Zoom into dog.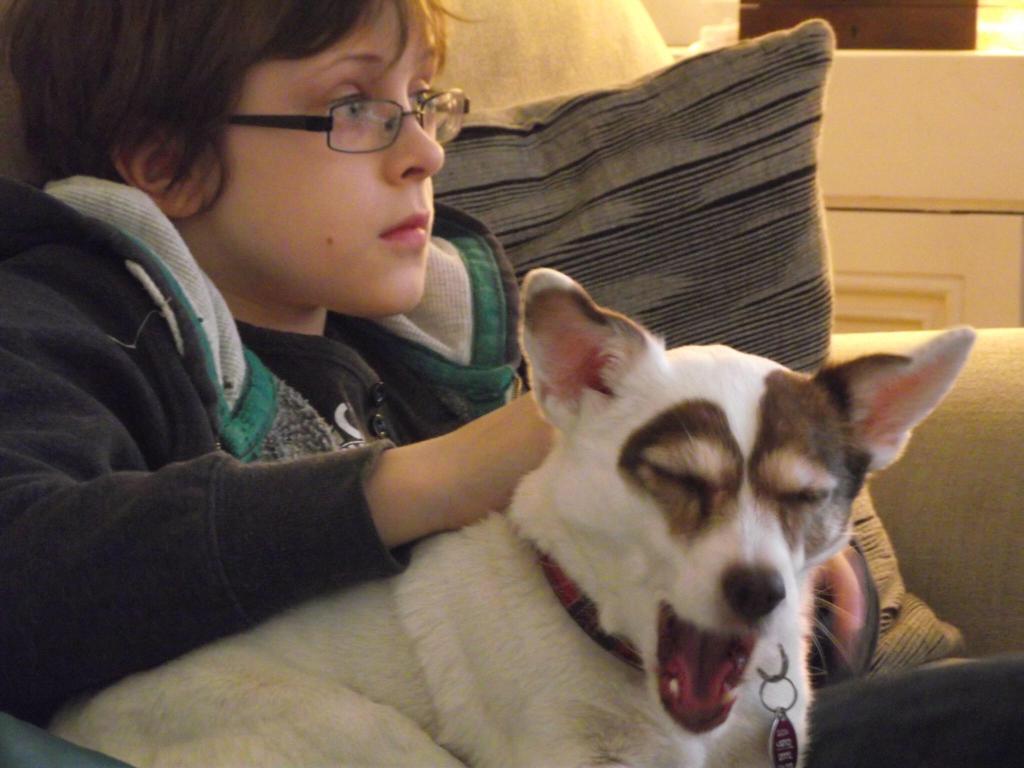
Zoom target: bbox=(44, 266, 977, 767).
